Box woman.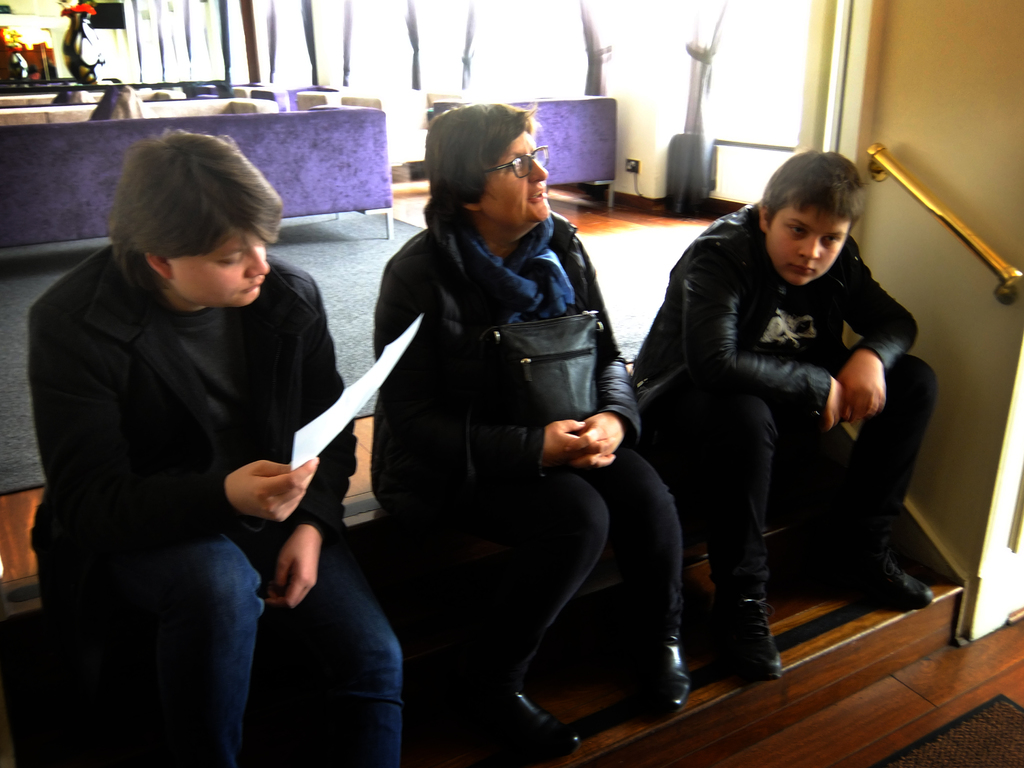
<bbox>369, 100, 691, 765</bbox>.
